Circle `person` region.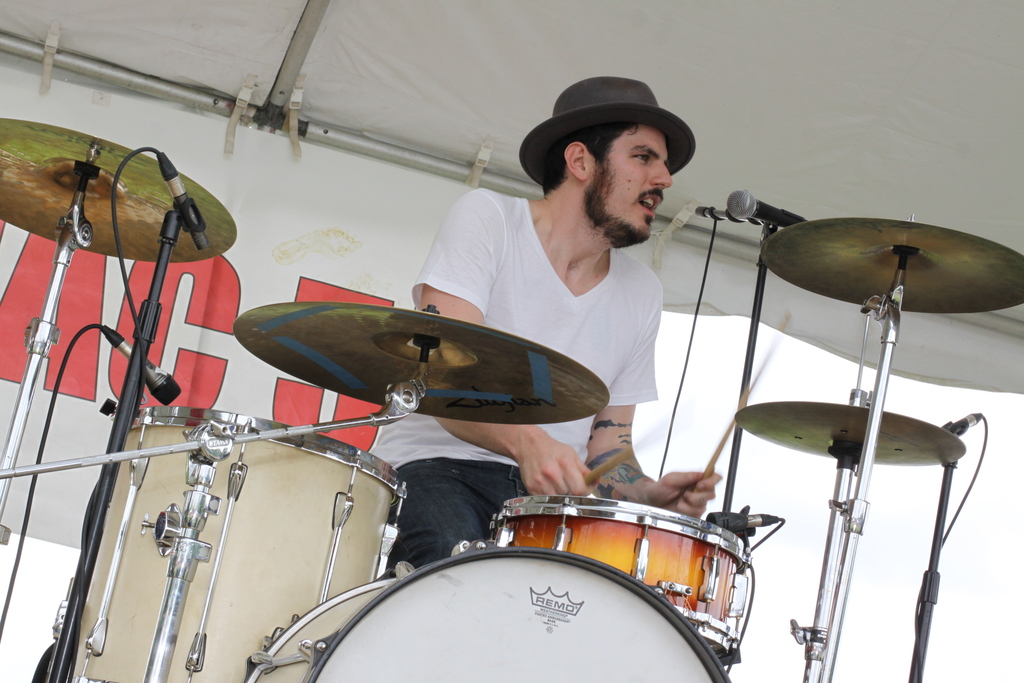
Region: 367, 78, 724, 566.
